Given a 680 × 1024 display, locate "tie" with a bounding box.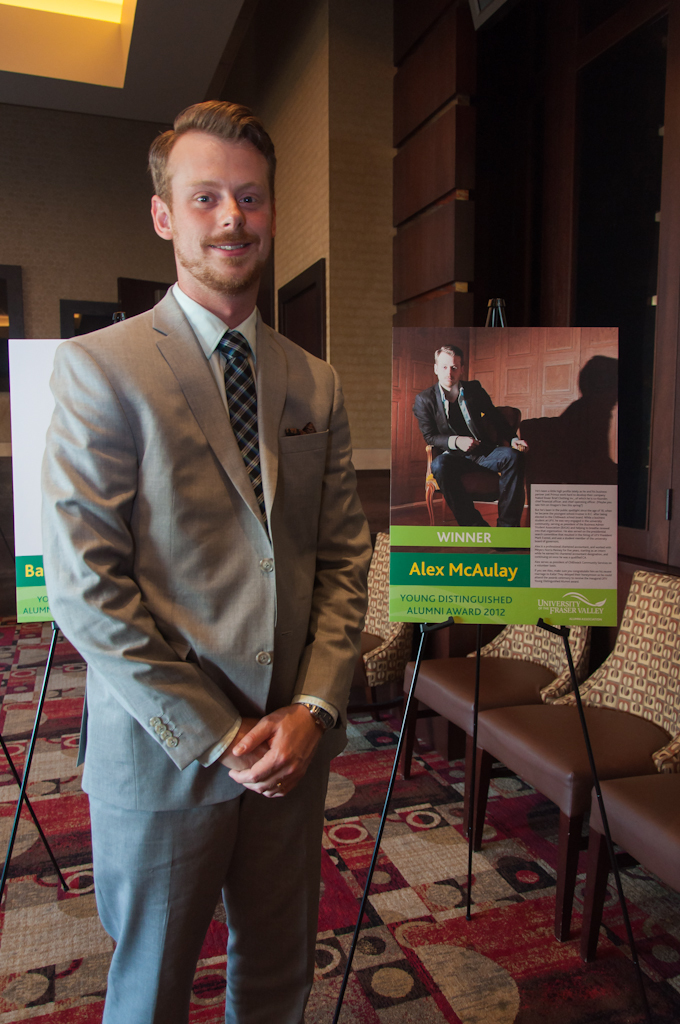
Located: x1=220 y1=332 x2=265 y2=531.
